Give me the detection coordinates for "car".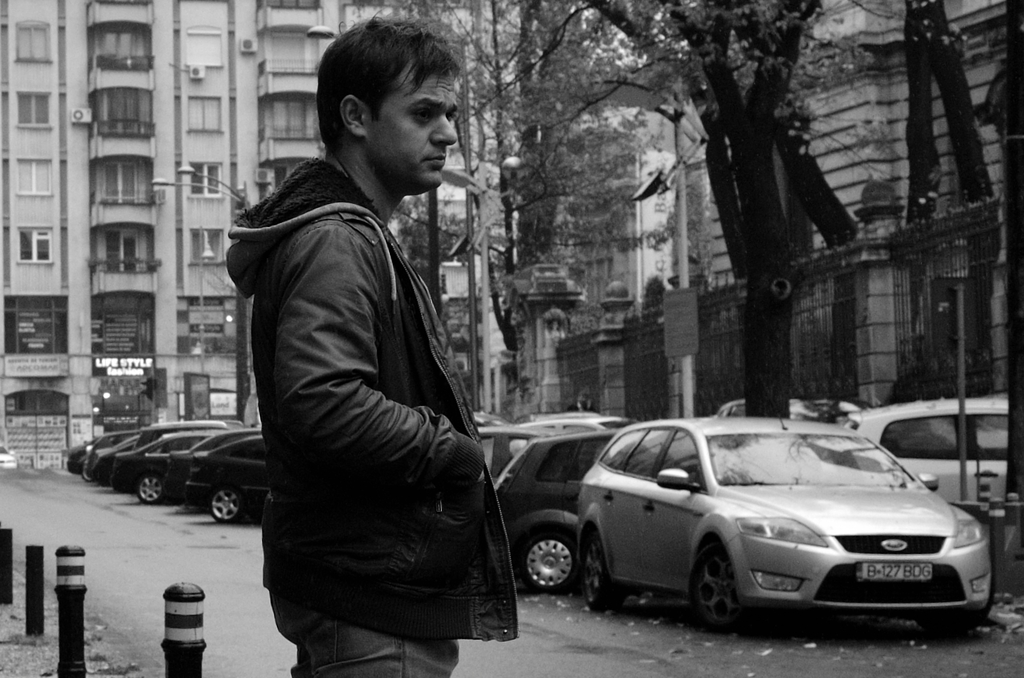
bbox=(515, 409, 633, 431).
